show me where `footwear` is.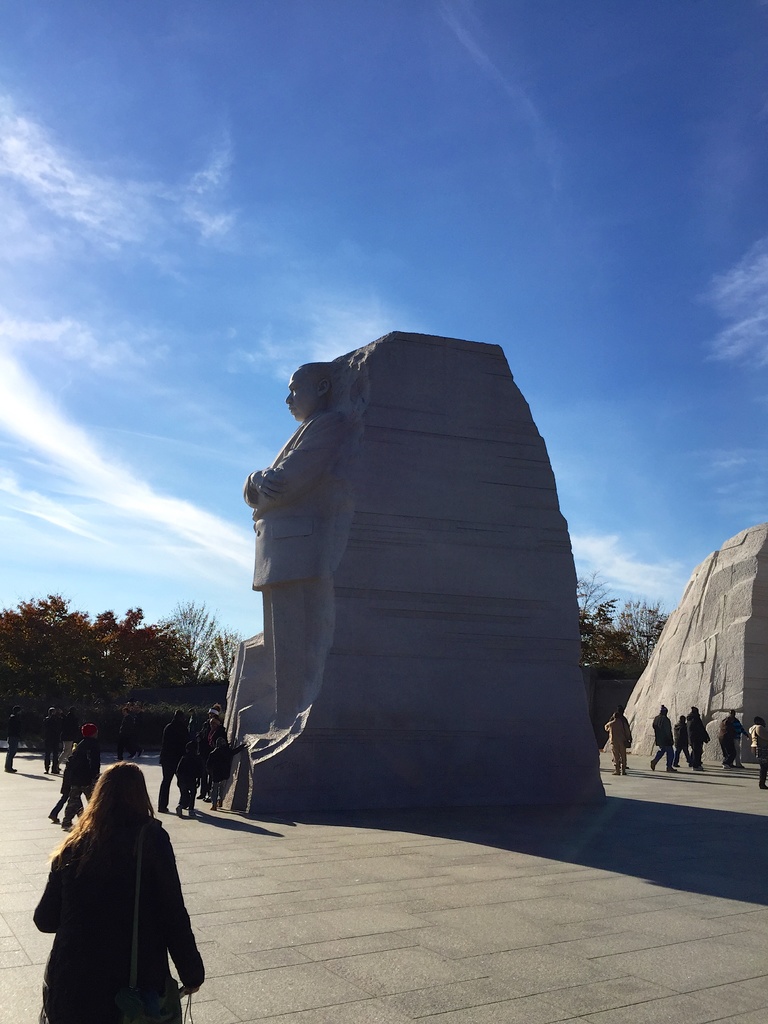
`footwear` is at 668, 767, 675, 774.
